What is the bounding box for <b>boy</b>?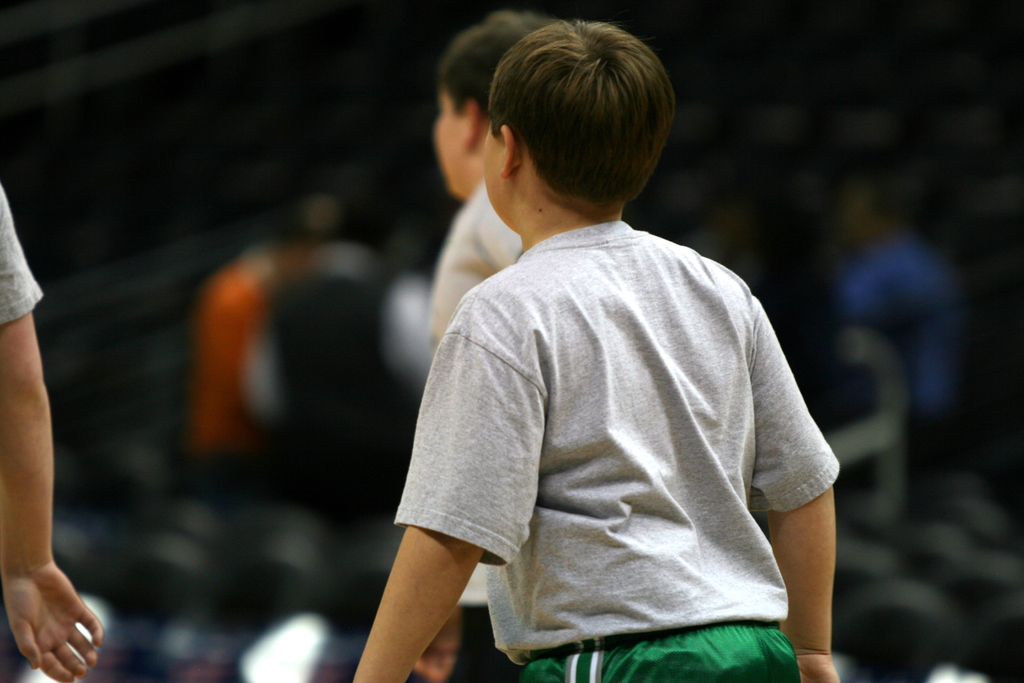
(x1=361, y1=5, x2=849, y2=680).
